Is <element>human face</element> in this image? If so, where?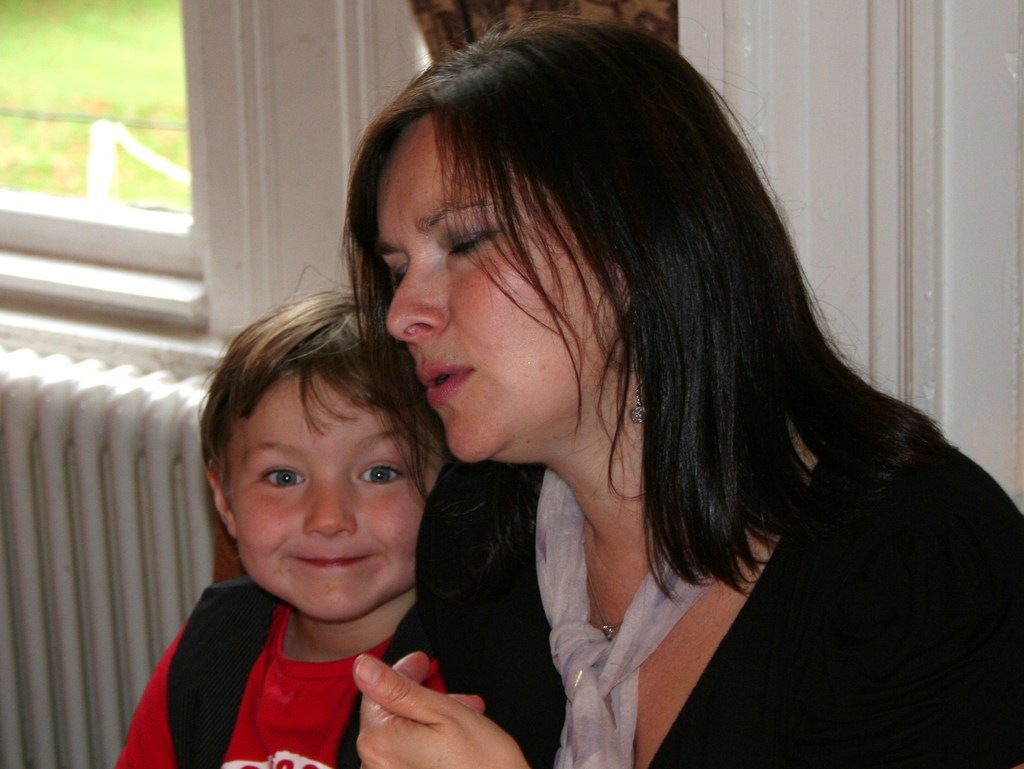
Yes, at {"x1": 234, "y1": 369, "x2": 440, "y2": 622}.
